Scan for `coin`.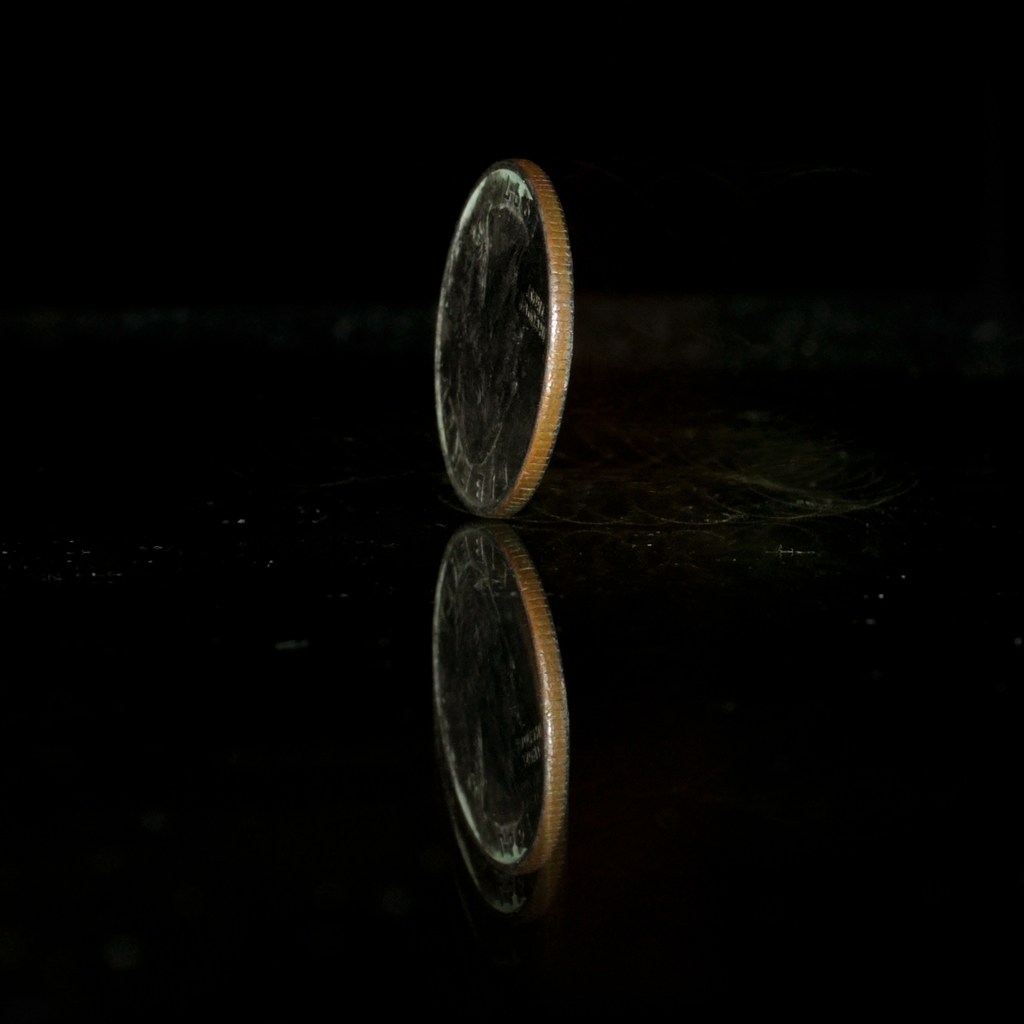
Scan result: [left=419, top=515, right=574, bottom=920].
